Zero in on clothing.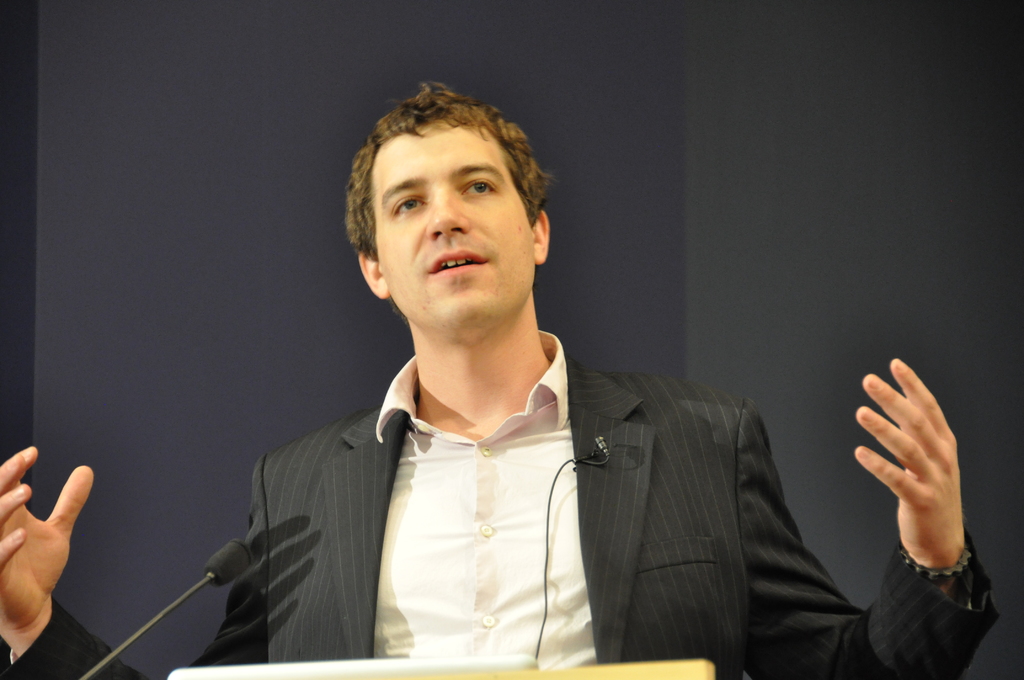
Zeroed in: (1, 329, 1003, 679).
